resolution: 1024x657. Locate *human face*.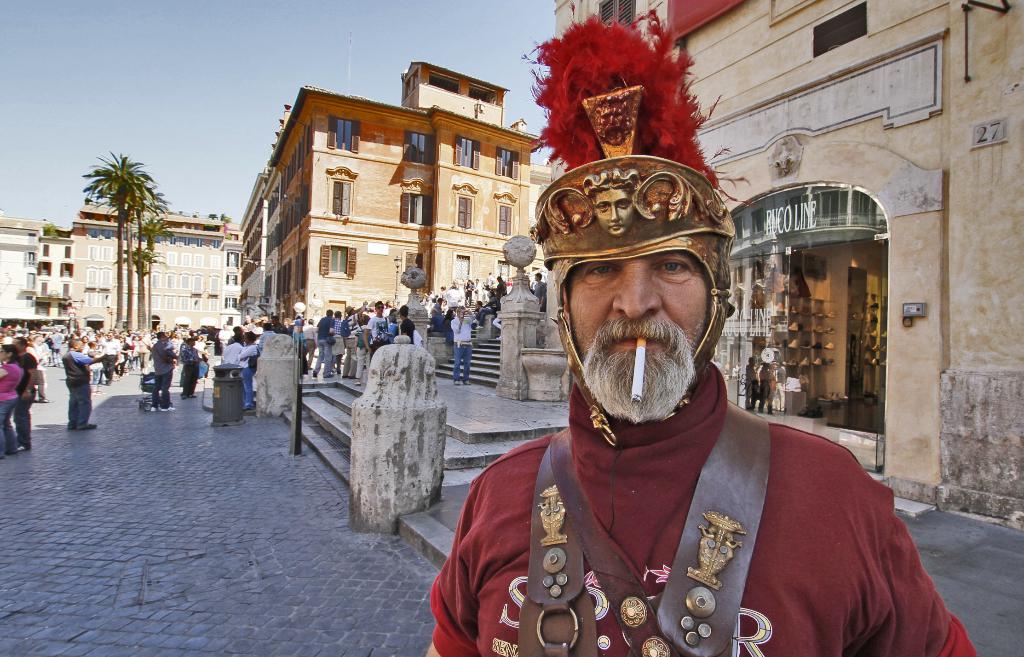
<region>34, 334, 43, 346</region>.
